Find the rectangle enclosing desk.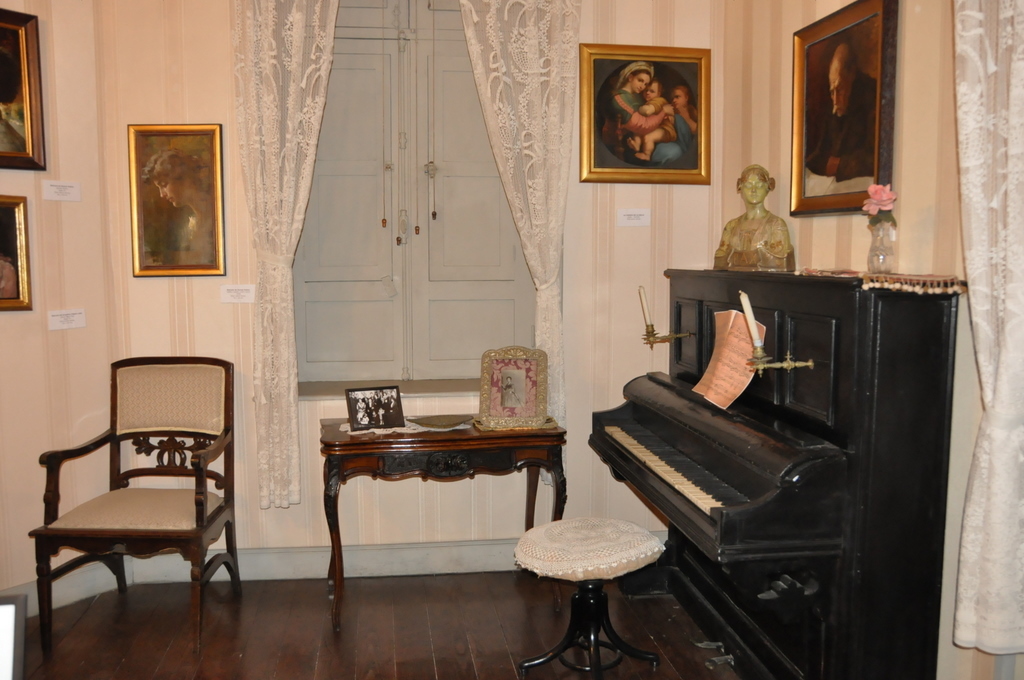
[308,402,581,614].
